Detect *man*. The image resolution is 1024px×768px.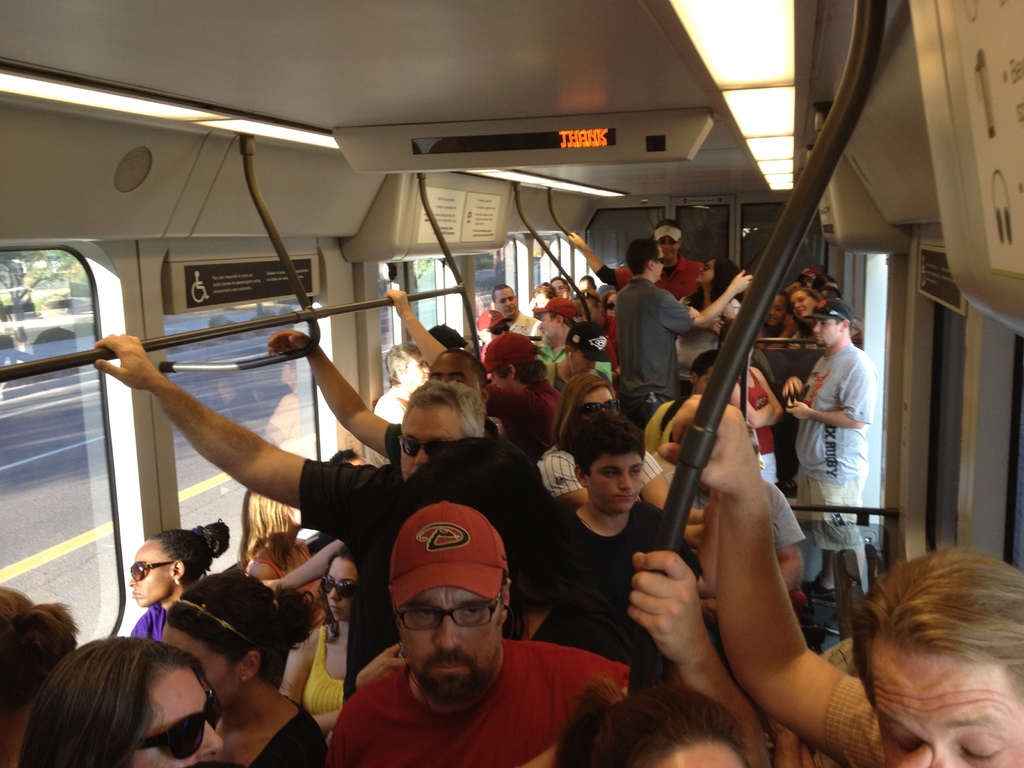
<bbox>271, 330, 488, 463</bbox>.
